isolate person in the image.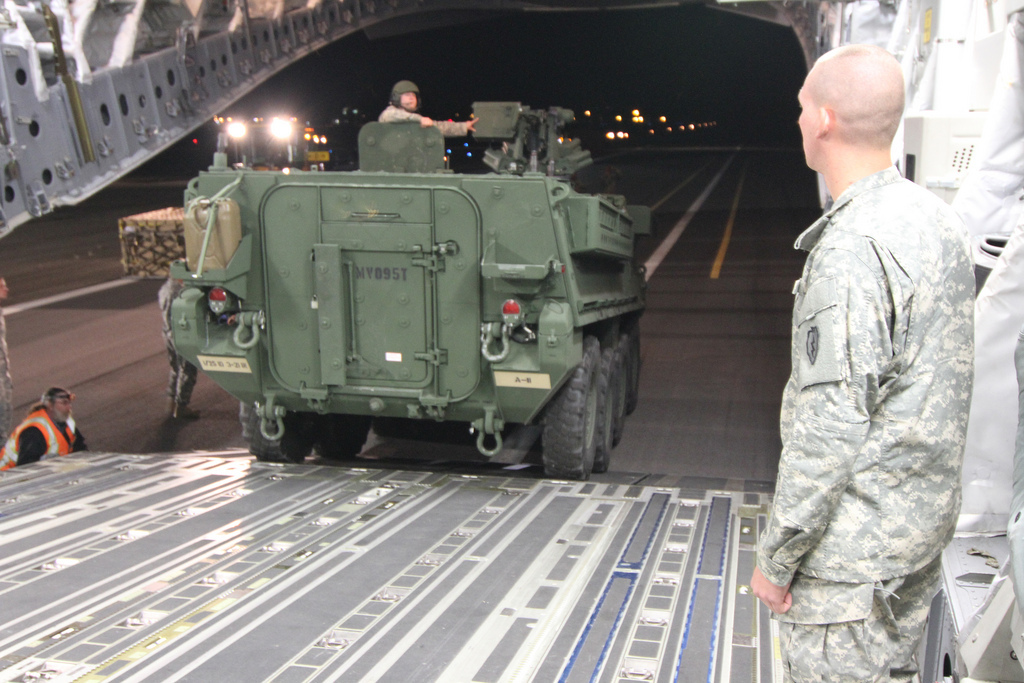
Isolated region: 376, 78, 480, 138.
